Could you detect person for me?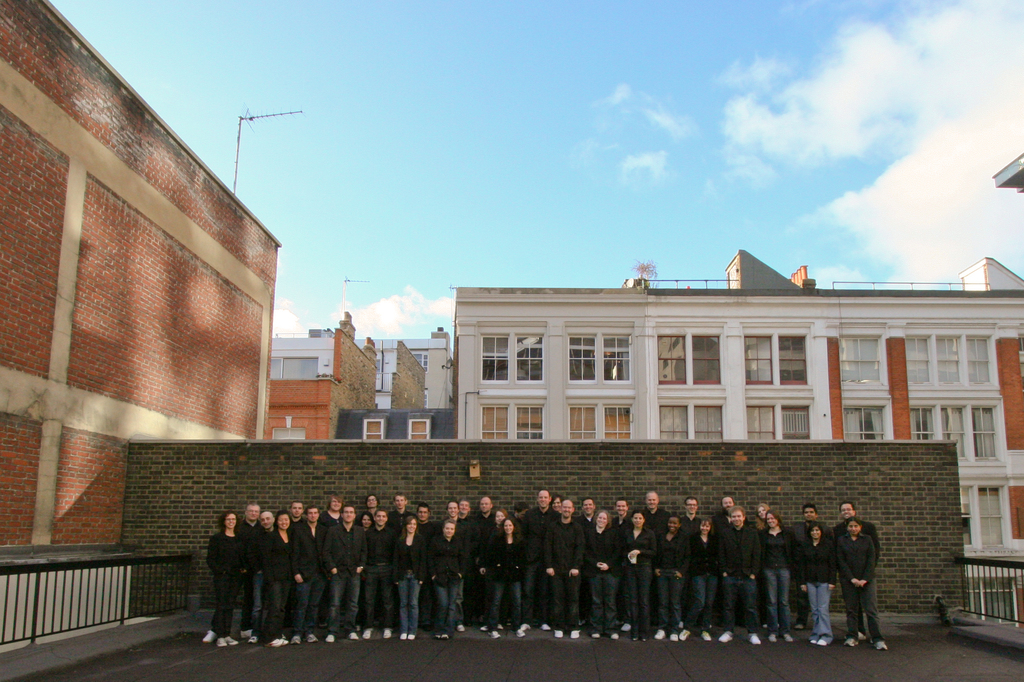
Detection result: {"x1": 760, "y1": 507, "x2": 788, "y2": 637}.
